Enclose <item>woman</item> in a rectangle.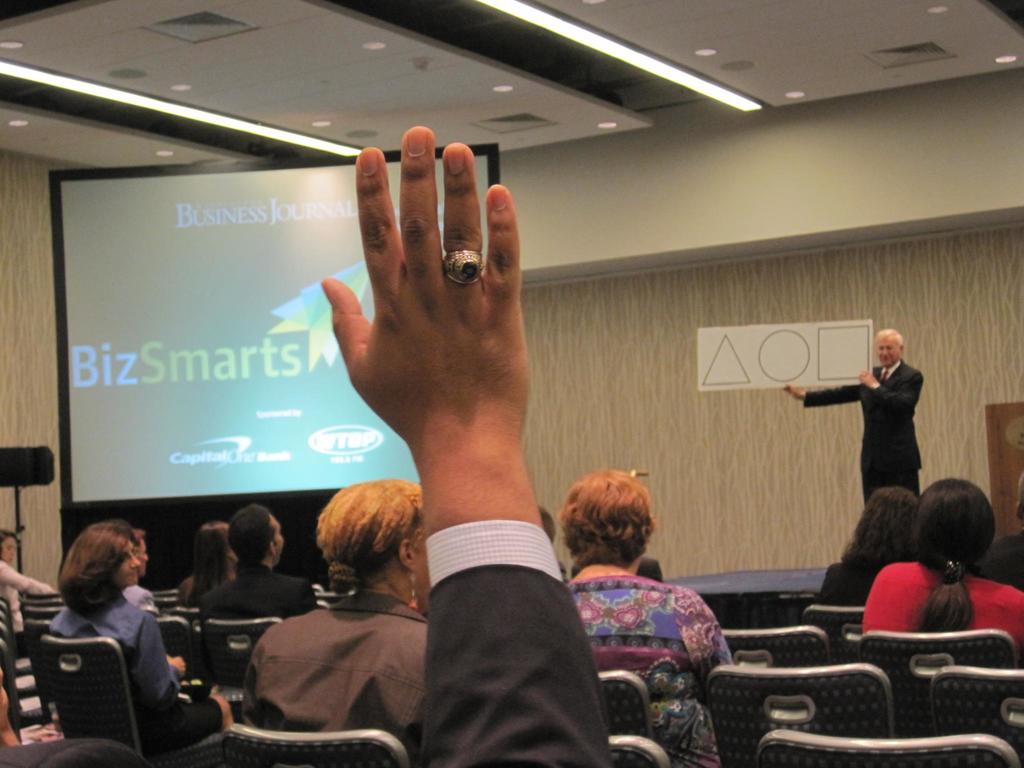
[862,476,1023,640].
